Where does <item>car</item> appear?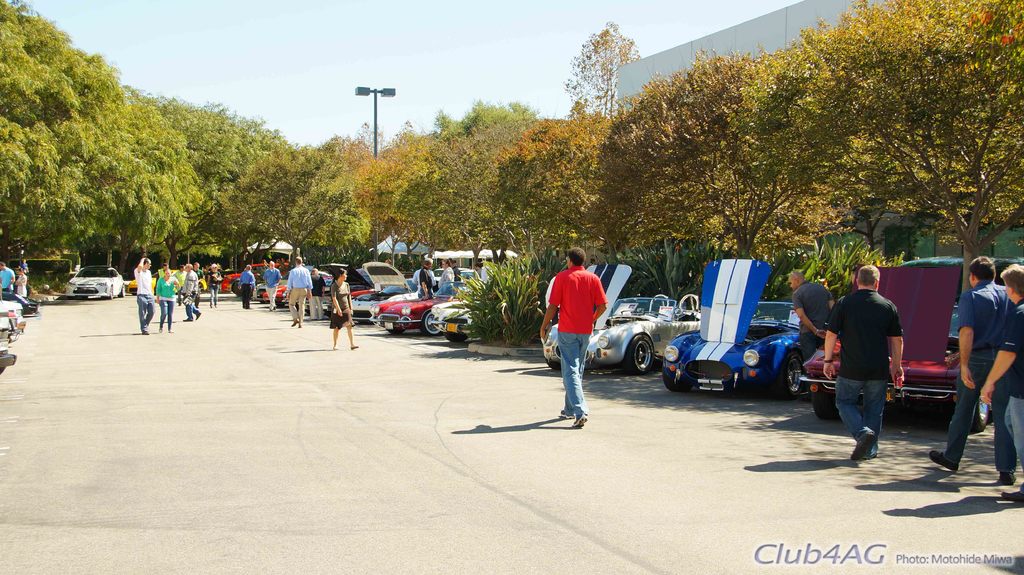
Appears at x1=316, y1=256, x2=384, y2=320.
